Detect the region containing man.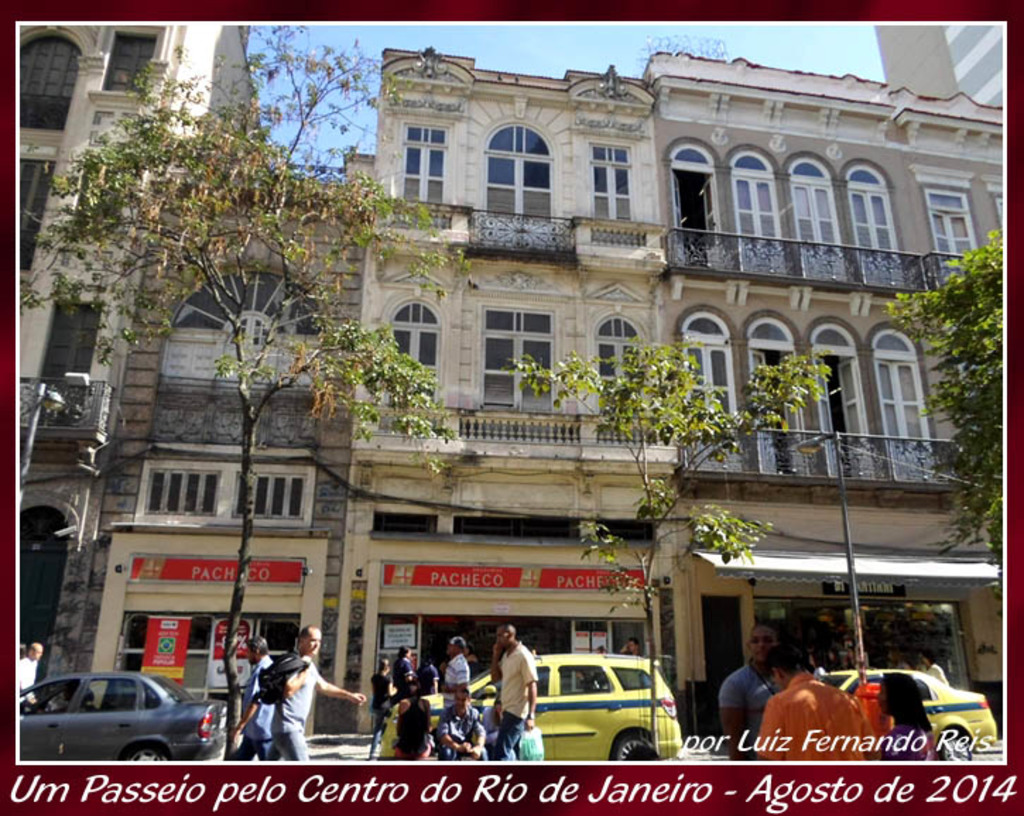
detection(18, 640, 41, 706).
